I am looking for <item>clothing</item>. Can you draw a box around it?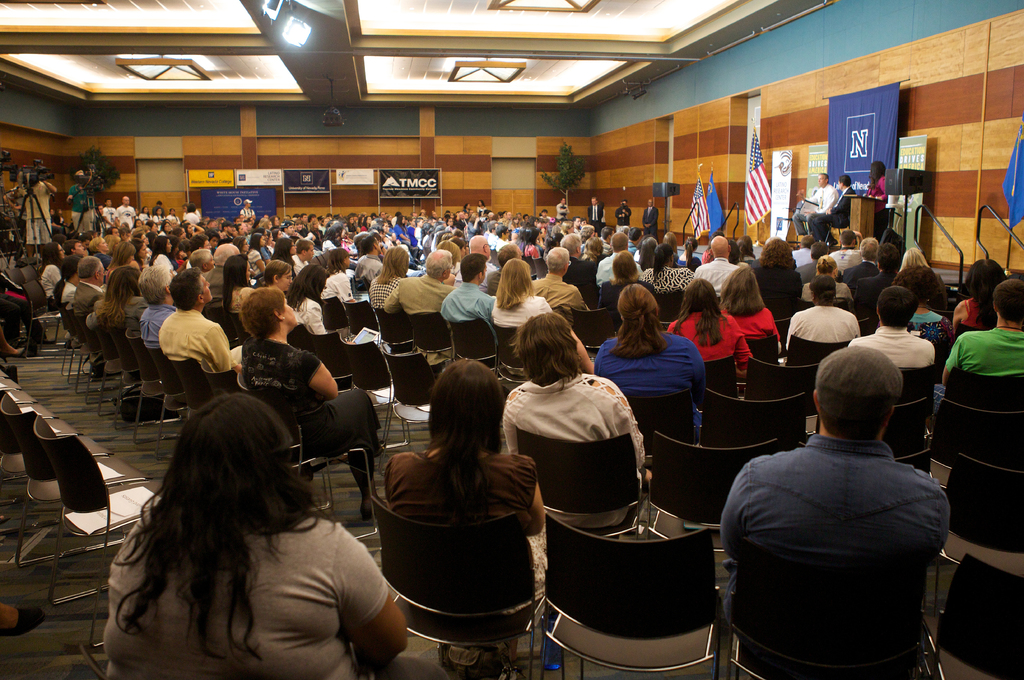
Sure, the bounding box is l=58, t=213, r=65, b=228.
